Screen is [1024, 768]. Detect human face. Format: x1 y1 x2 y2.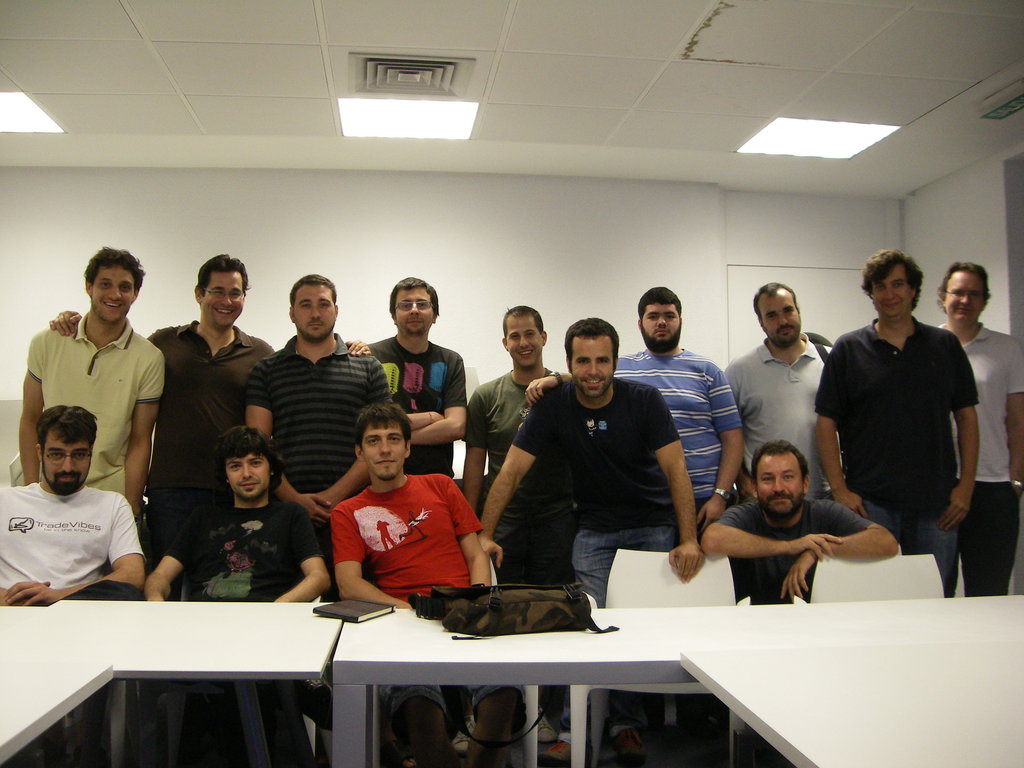
397 289 429 339.
